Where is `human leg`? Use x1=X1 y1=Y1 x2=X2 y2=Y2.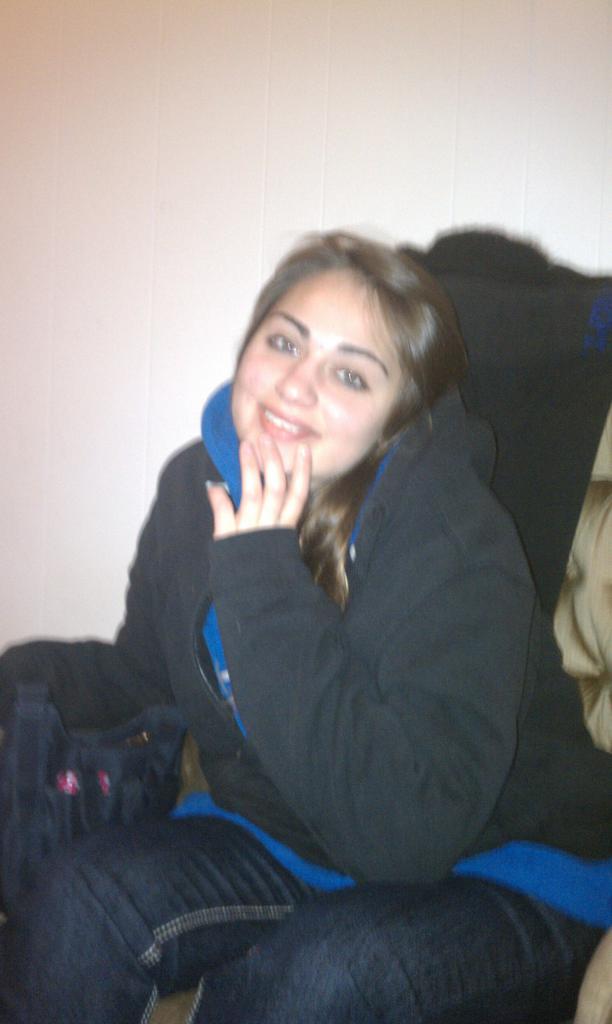
x1=0 y1=807 x2=327 y2=1021.
